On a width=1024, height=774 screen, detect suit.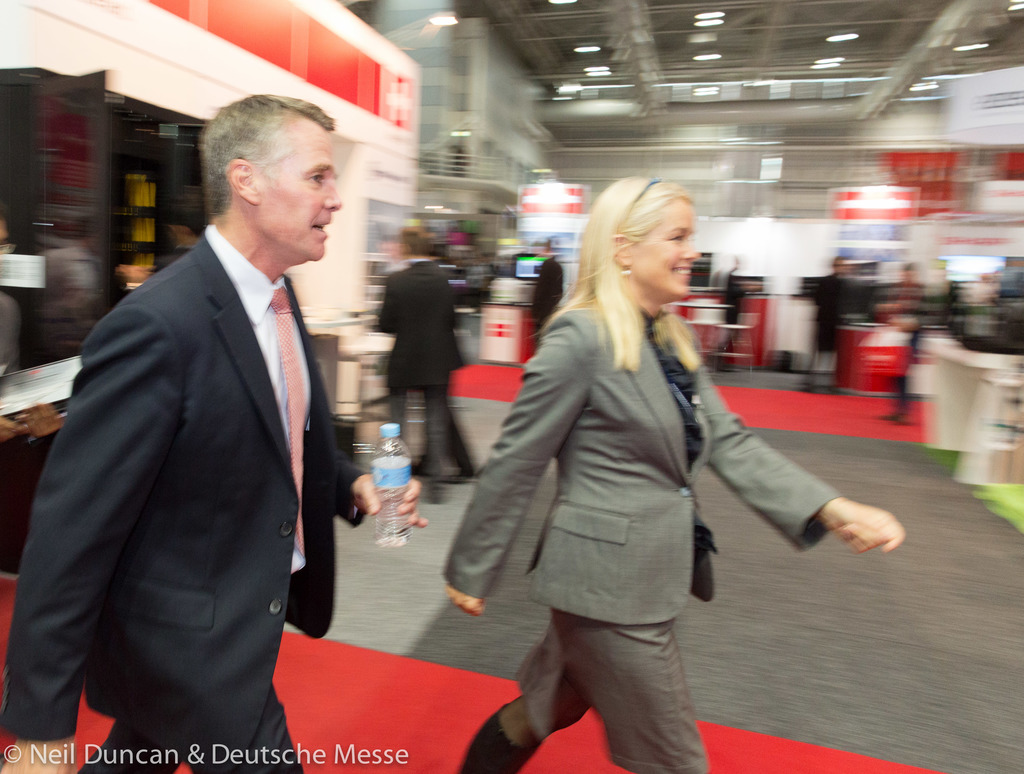
x1=12, y1=69, x2=373, y2=773.
